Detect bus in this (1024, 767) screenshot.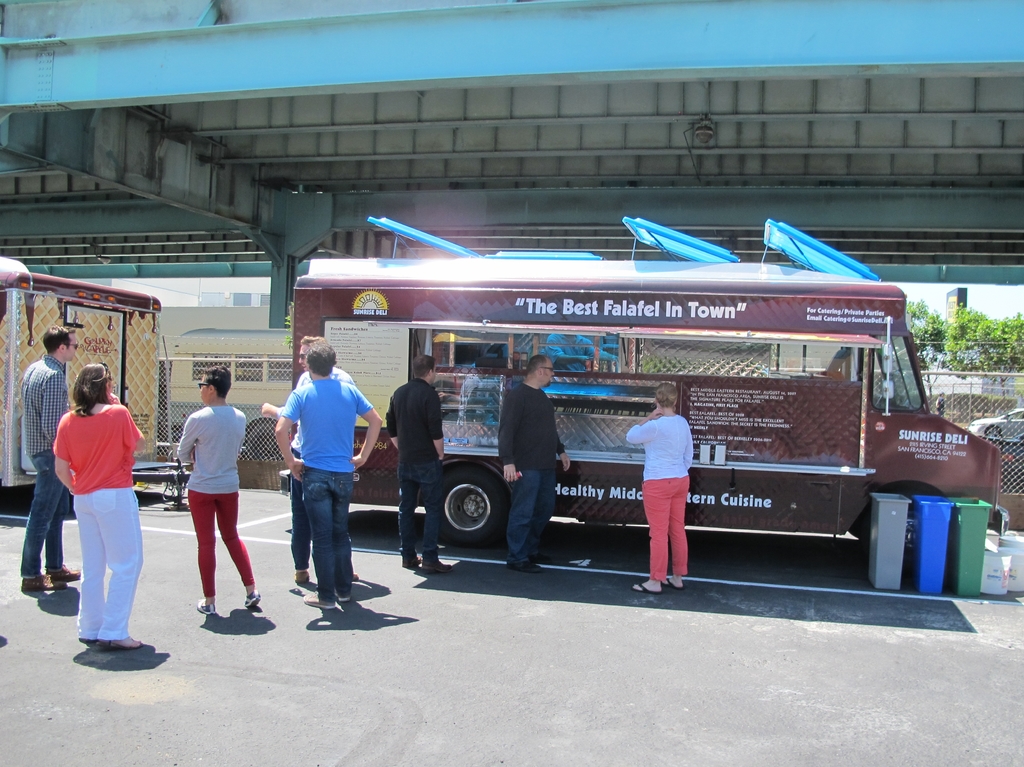
Detection: crop(280, 216, 1000, 552).
